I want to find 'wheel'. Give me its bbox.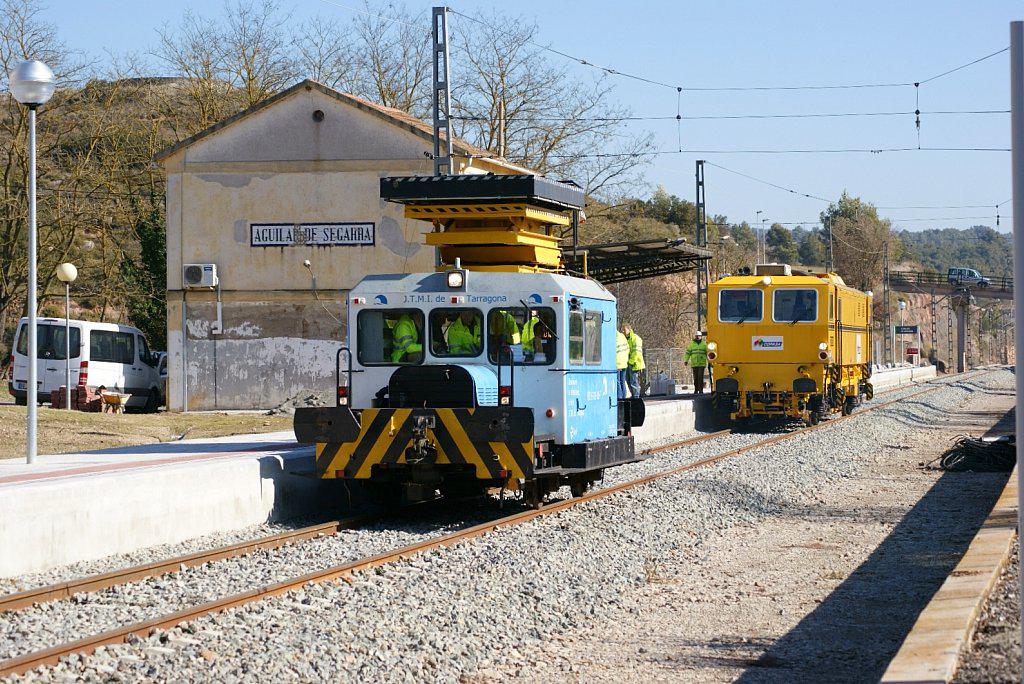
bbox(840, 403, 852, 417).
